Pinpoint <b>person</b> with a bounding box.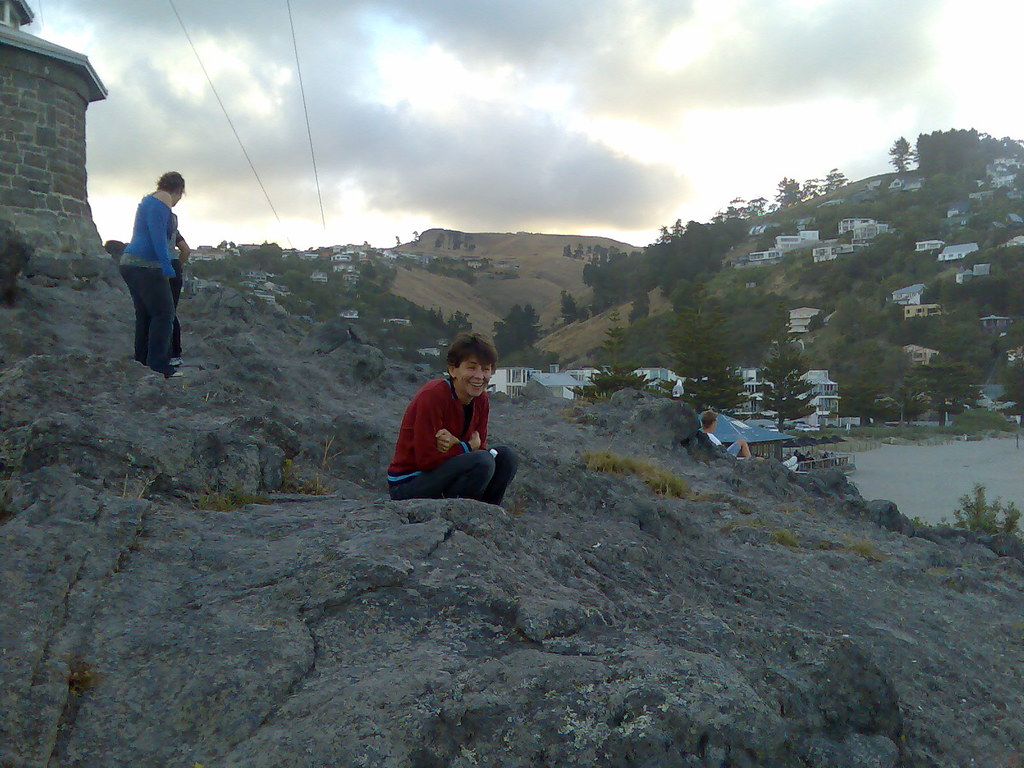
detection(169, 216, 193, 368).
